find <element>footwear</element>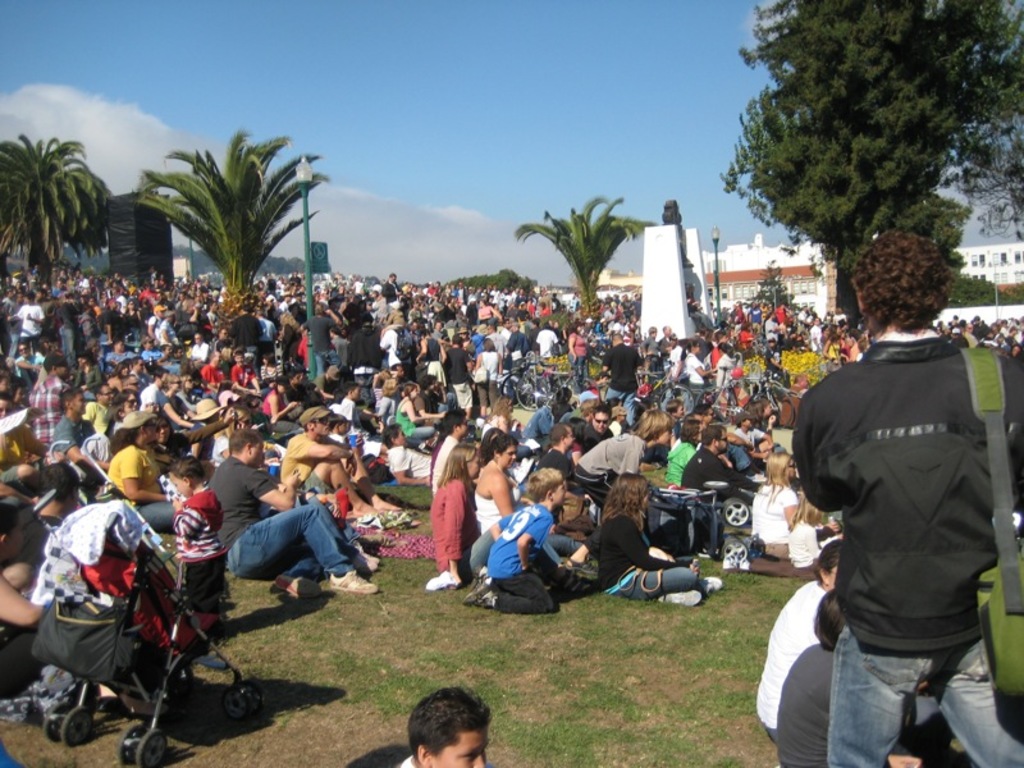
left=549, top=568, right=590, bottom=595
